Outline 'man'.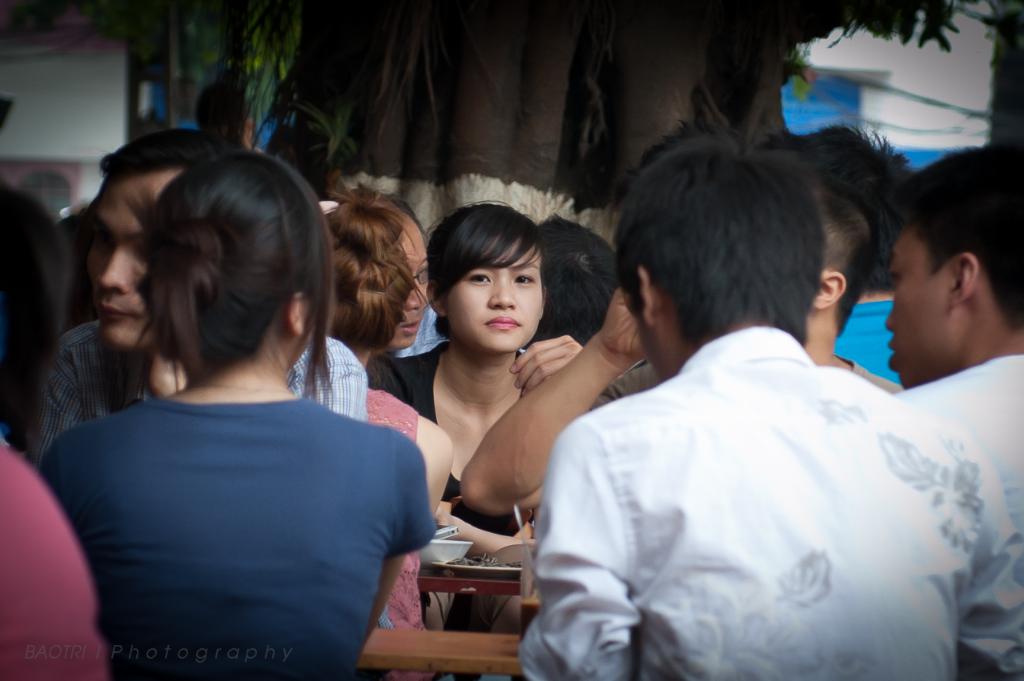
Outline: [x1=16, y1=132, x2=368, y2=468].
